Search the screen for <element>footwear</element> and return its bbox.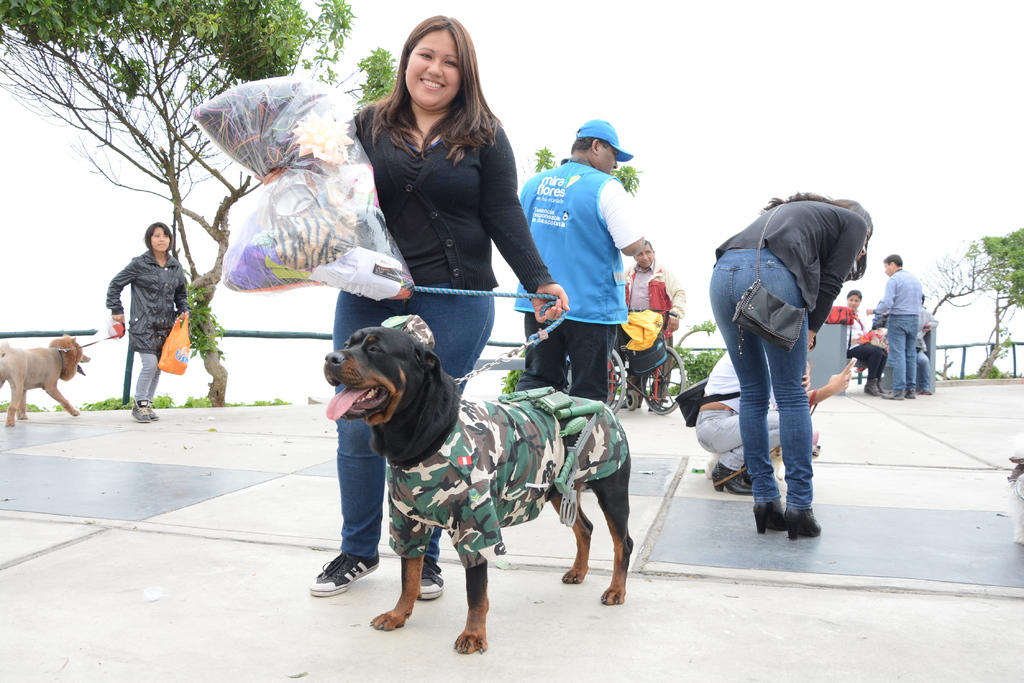
Found: crop(917, 387, 931, 396).
